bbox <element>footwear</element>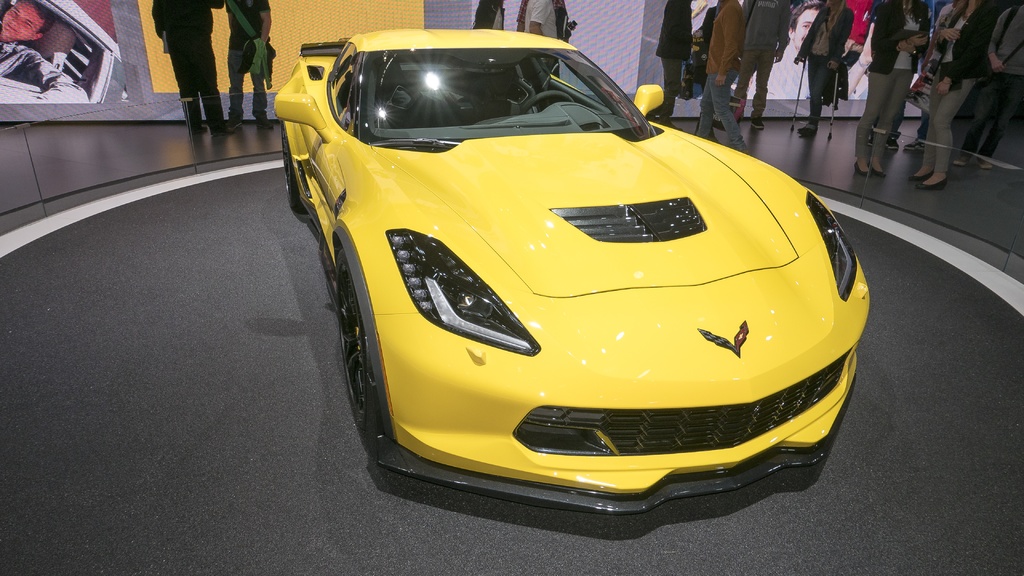
<region>866, 134, 875, 147</region>
